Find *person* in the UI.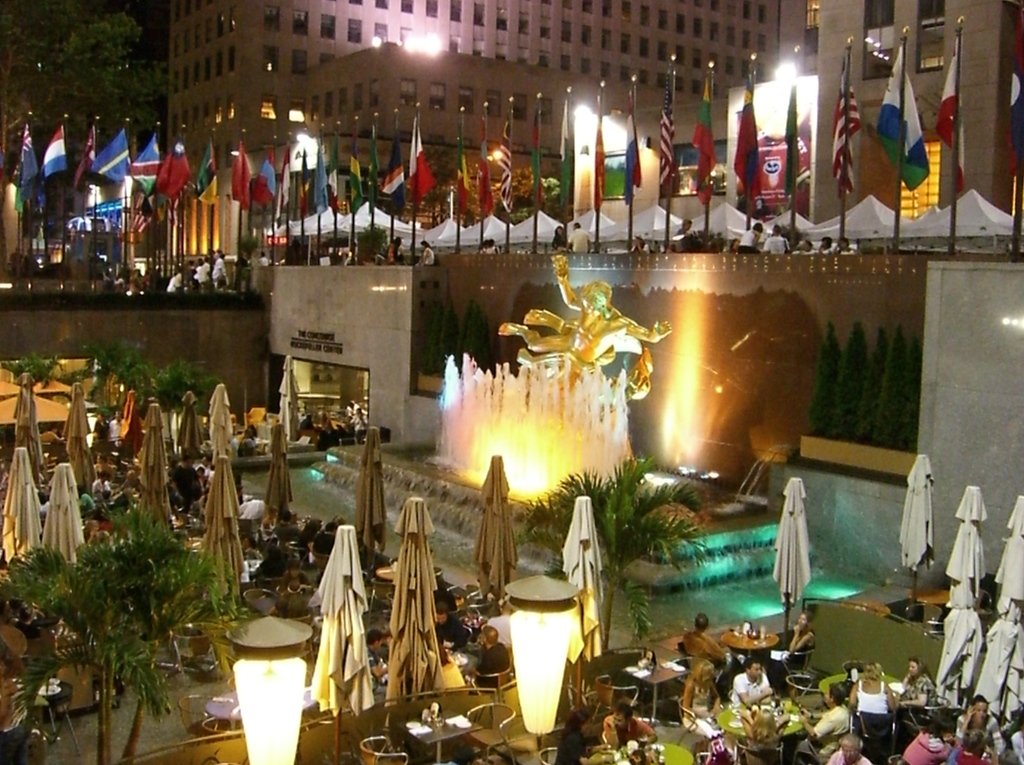
UI element at detection(852, 666, 895, 709).
